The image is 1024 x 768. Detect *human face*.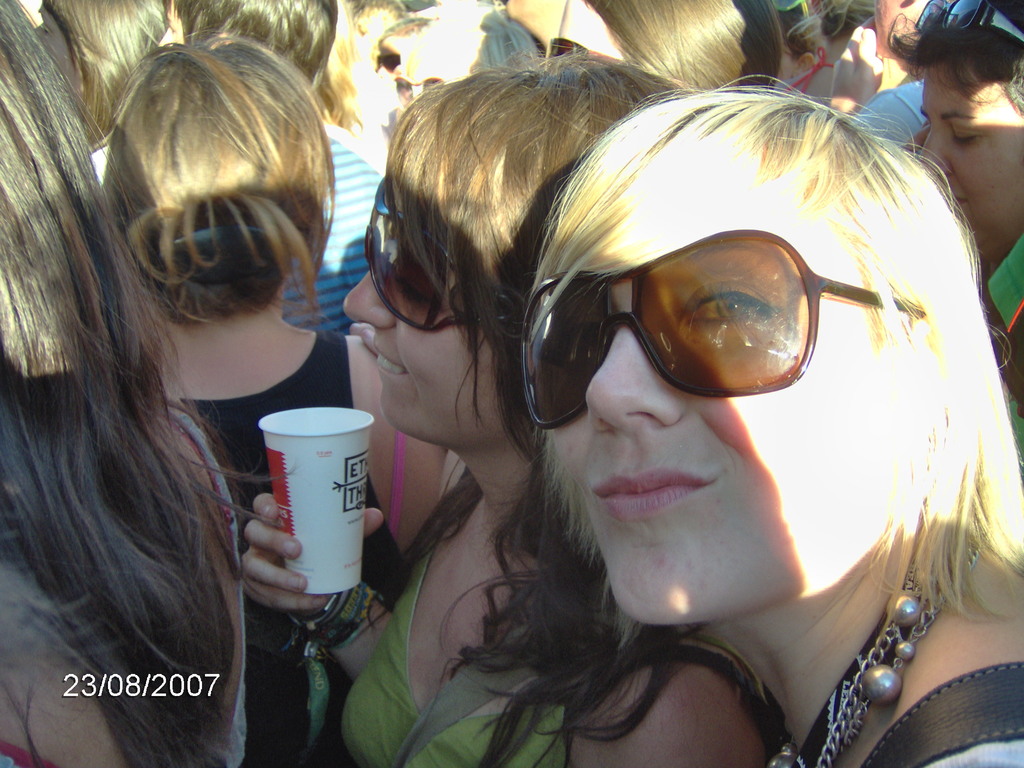
Detection: pyautogui.locateOnScreen(157, 0, 183, 44).
